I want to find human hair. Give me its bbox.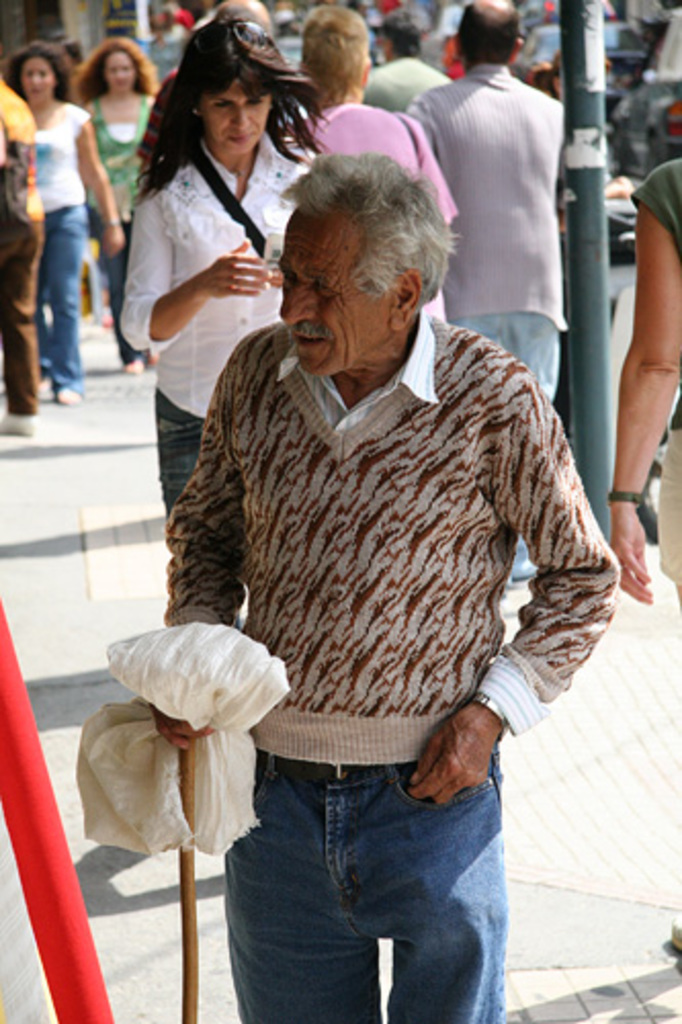
crop(213, 0, 274, 35).
